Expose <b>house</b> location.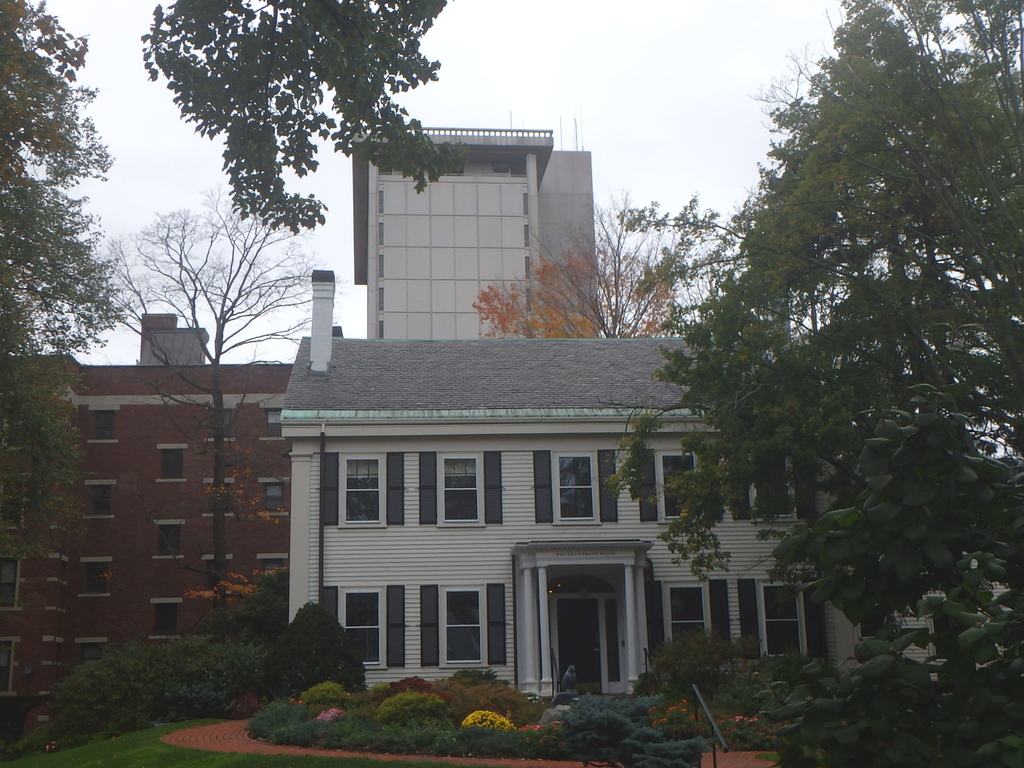
Exposed at 0 310 292 762.
